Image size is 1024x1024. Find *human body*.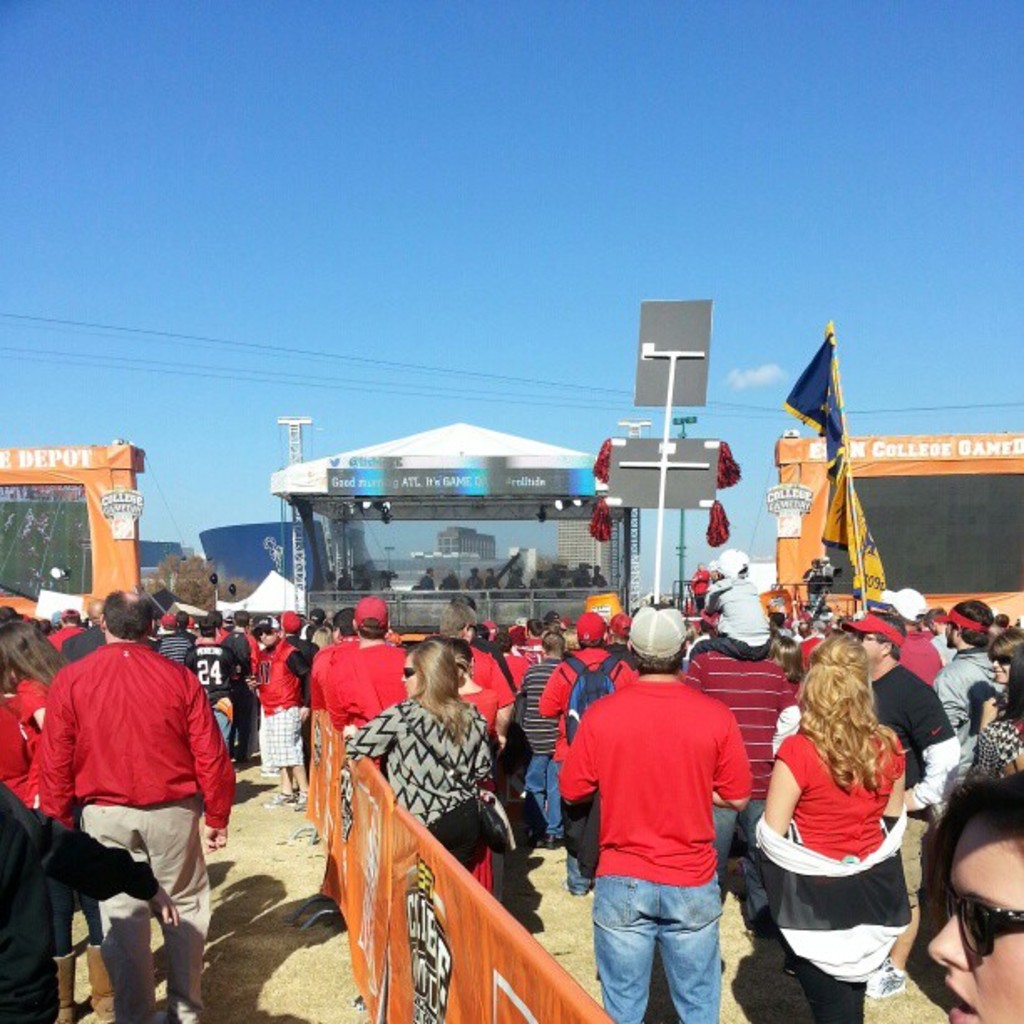
x1=305 y1=614 x2=333 y2=654.
